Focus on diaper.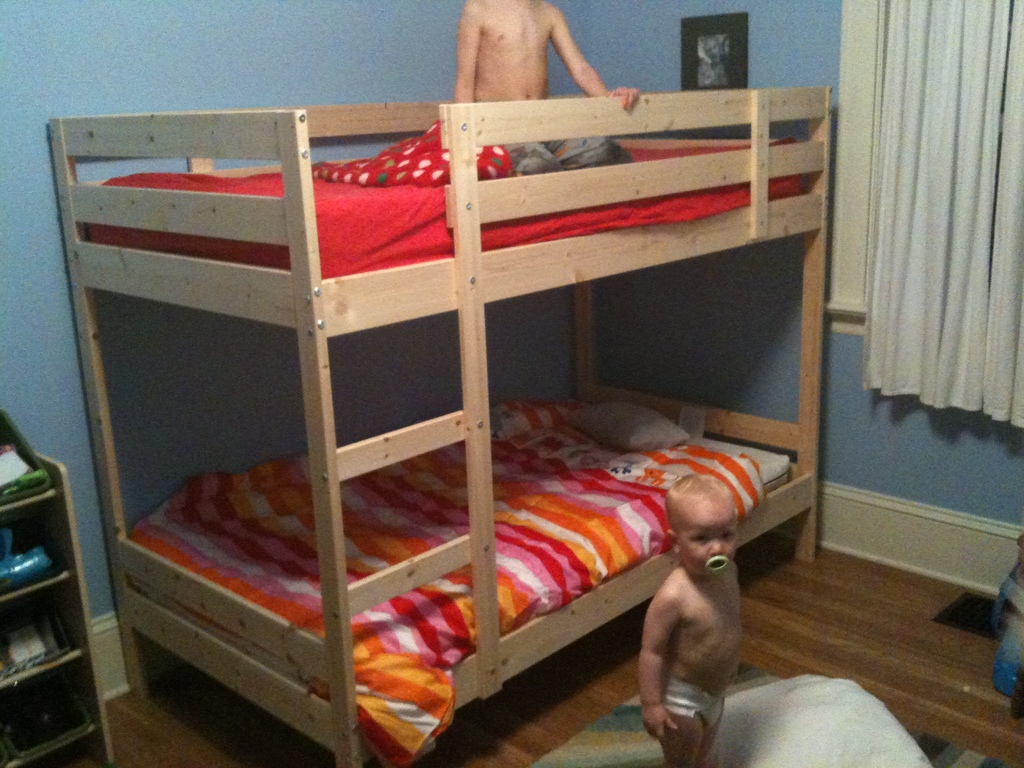
Focused at {"left": 664, "top": 679, "right": 723, "bottom": 731}.
